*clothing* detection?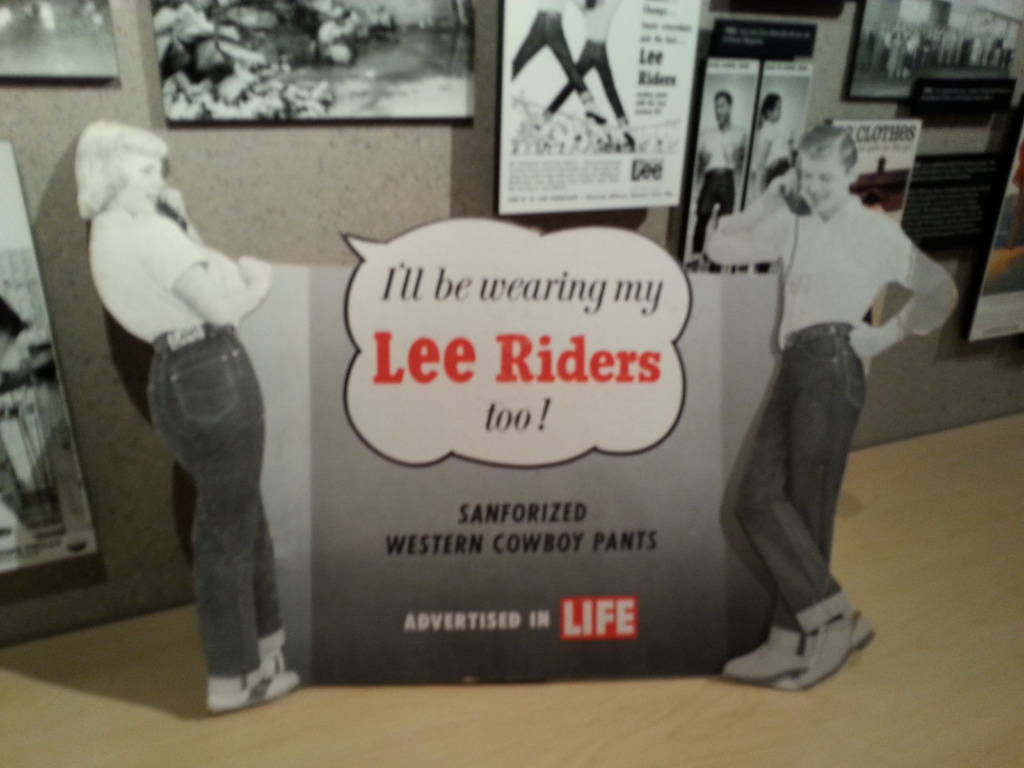
{"x1": 691, "y1": 120, "x2": 747, "y2": 262}
